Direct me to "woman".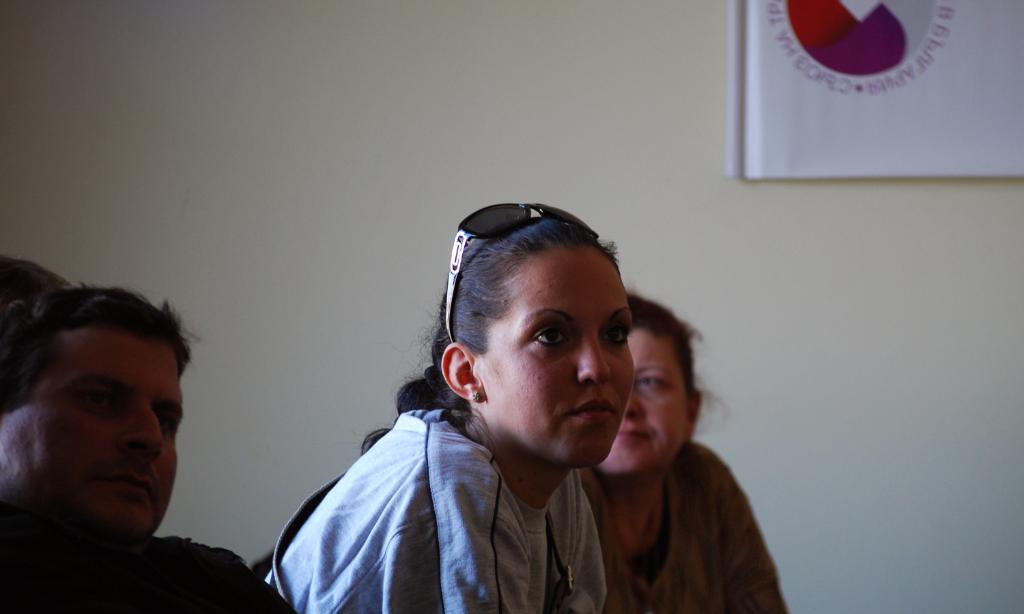
Direction: box(577, 280, 794, 613).
